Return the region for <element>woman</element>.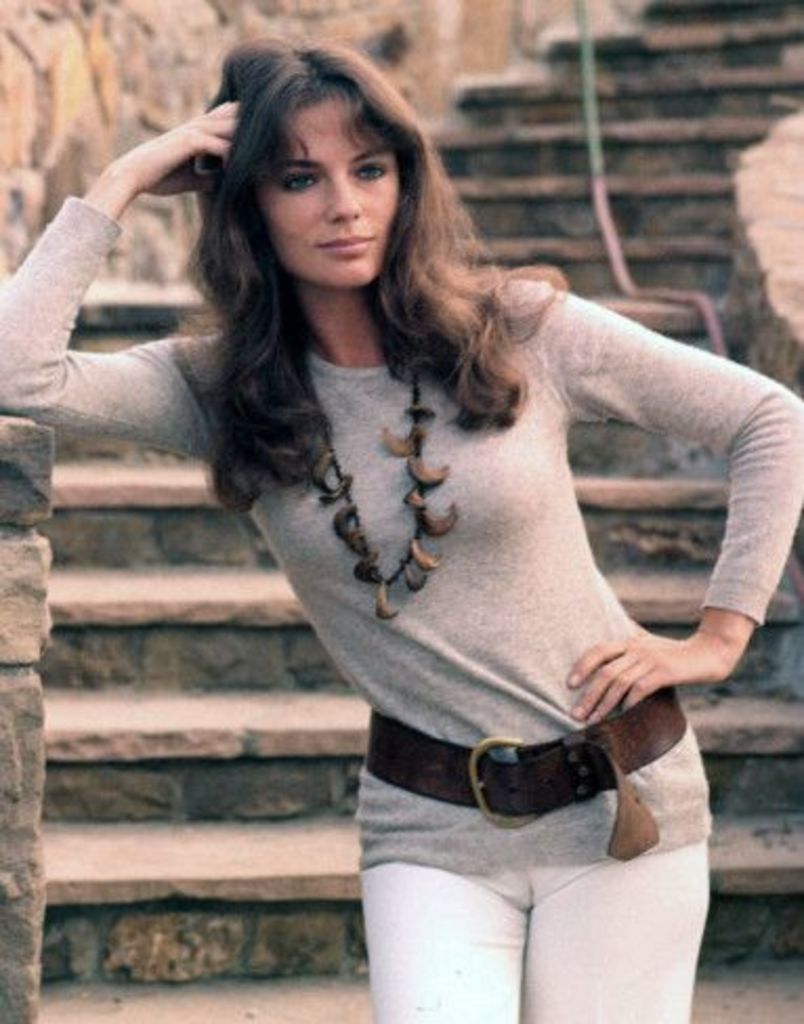
[0, 31, 802, 1022].
